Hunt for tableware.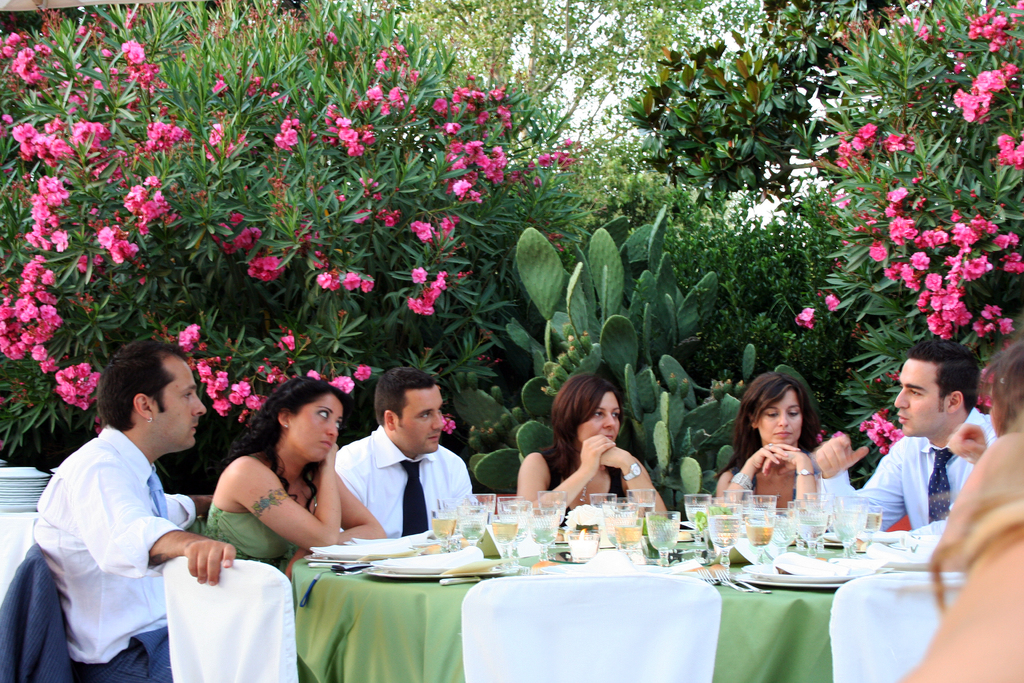
Hunted down at bbox=[459, 506, 485, 546].
